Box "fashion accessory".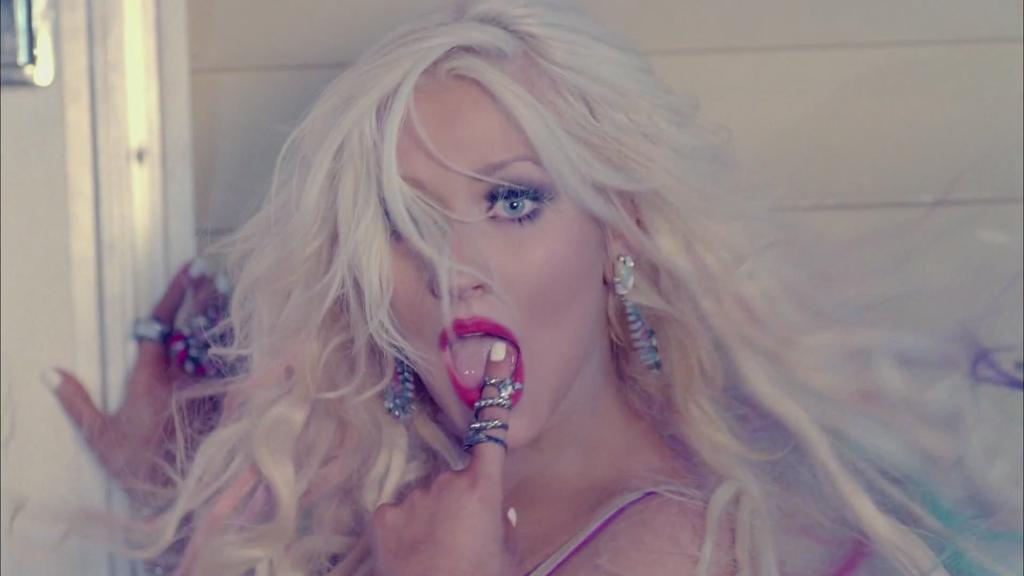
l=128, t=313, r=175, b=348.
